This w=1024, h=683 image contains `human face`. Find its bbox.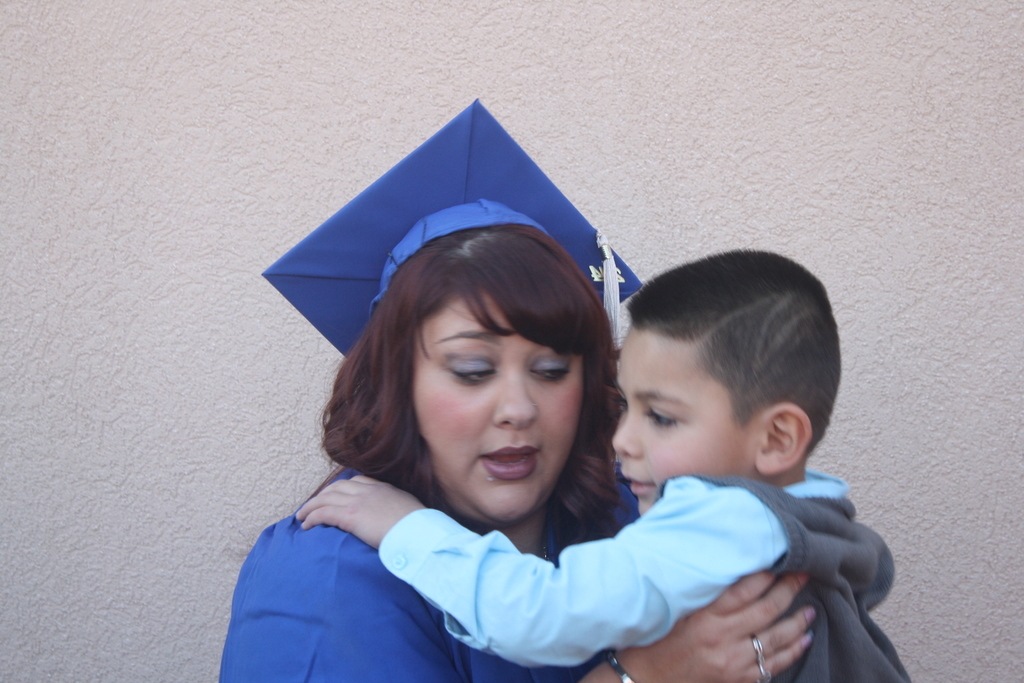
413,297,582,523.
